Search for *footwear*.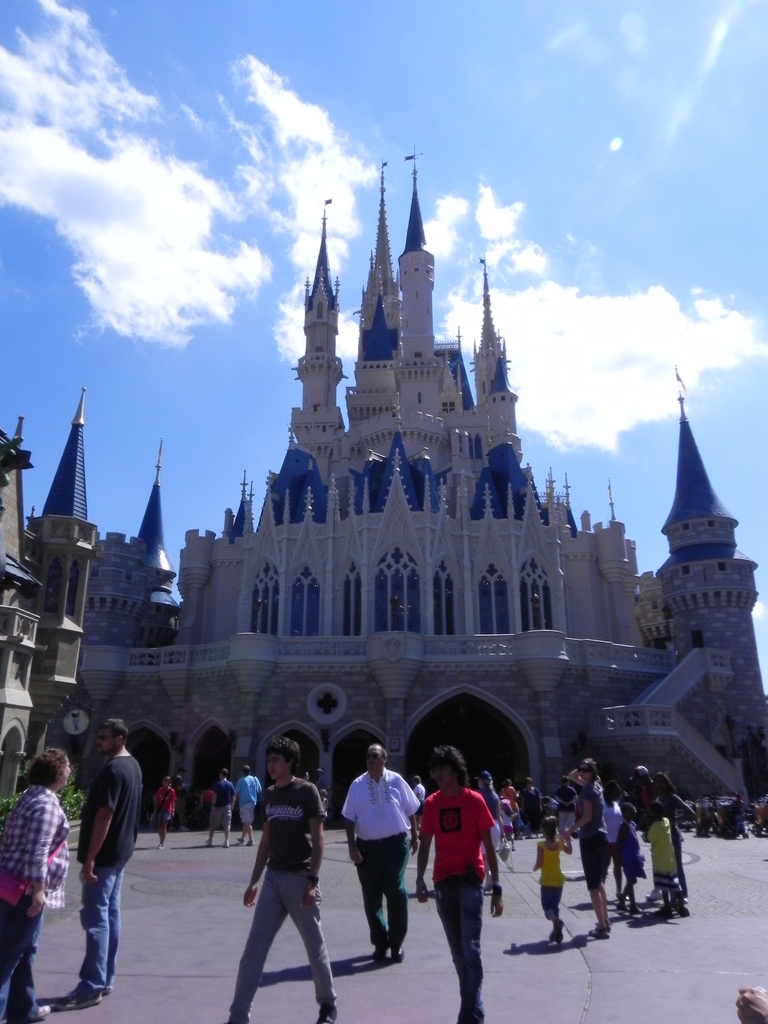
Found at [319, 1008, 336, 1023].
